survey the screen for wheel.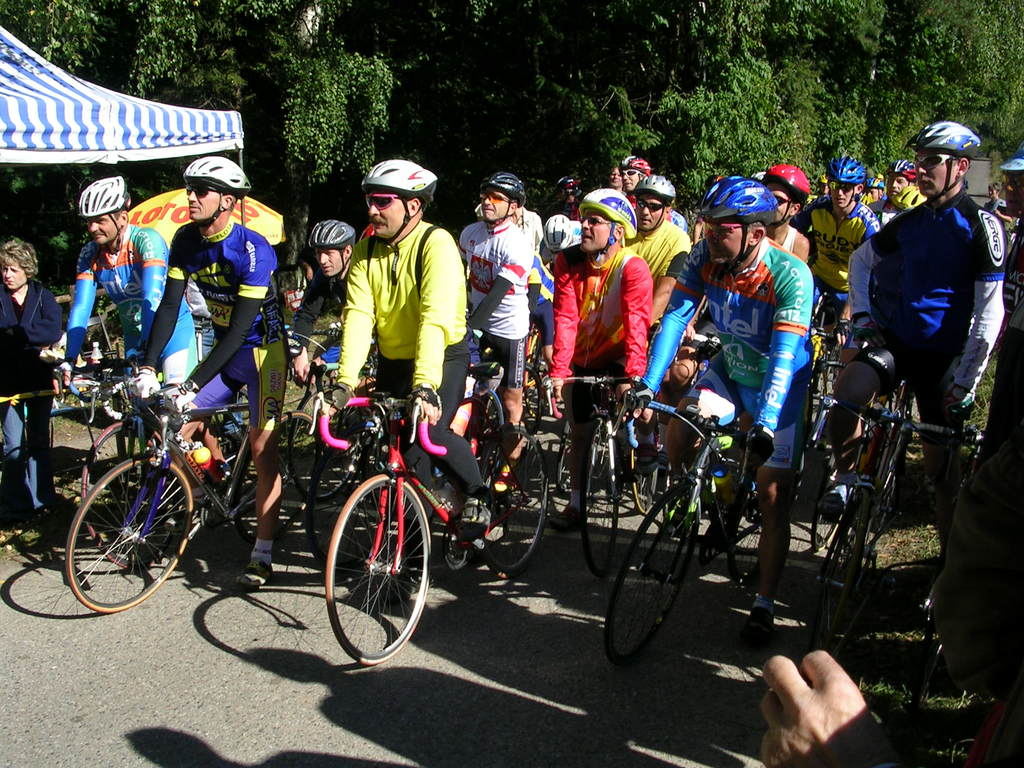
Survey found: x1=613 y1=479 x2=692 y2=656.
